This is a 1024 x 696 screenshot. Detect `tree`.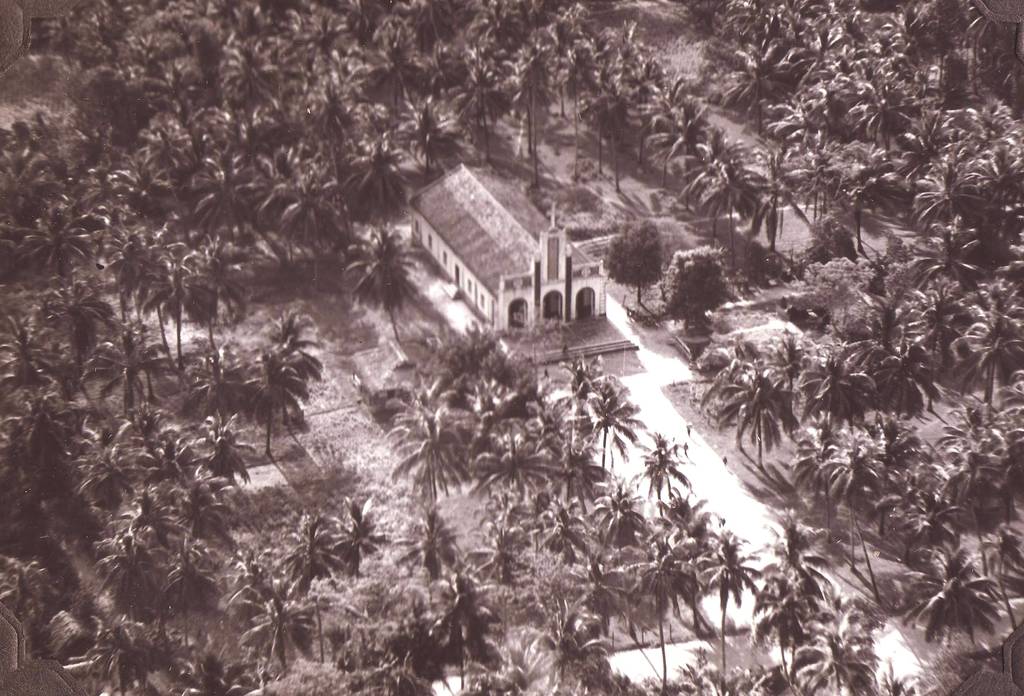
[631,429,690,502].
